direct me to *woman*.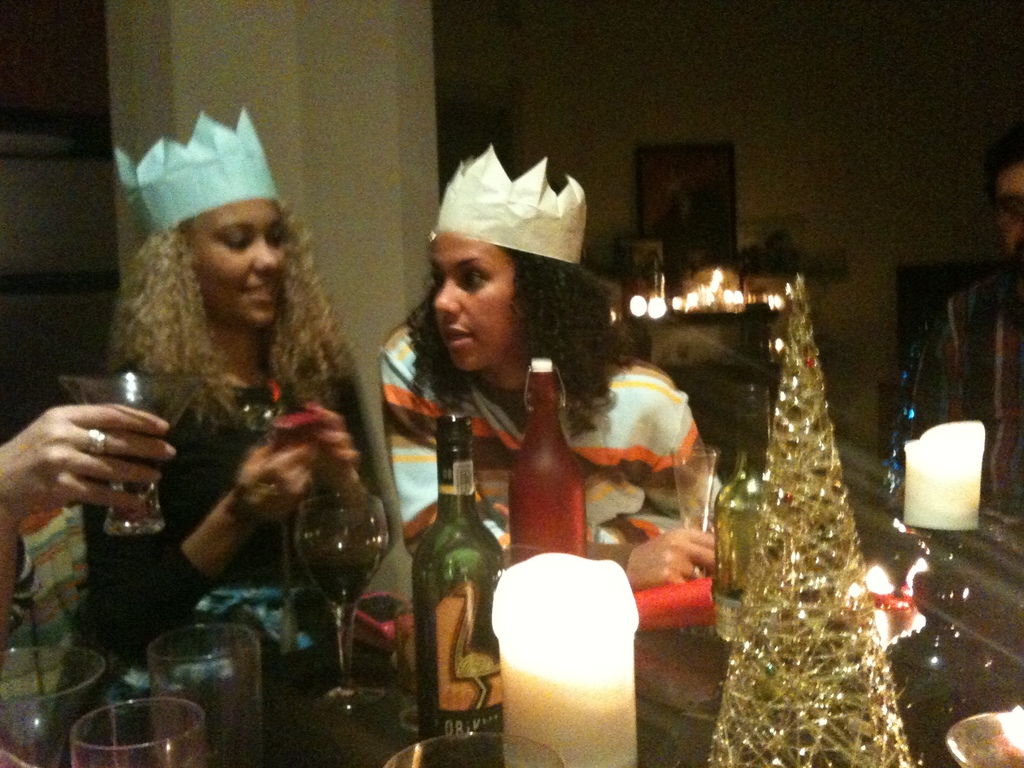
Direction: box=[372, 141, 723, 657].
